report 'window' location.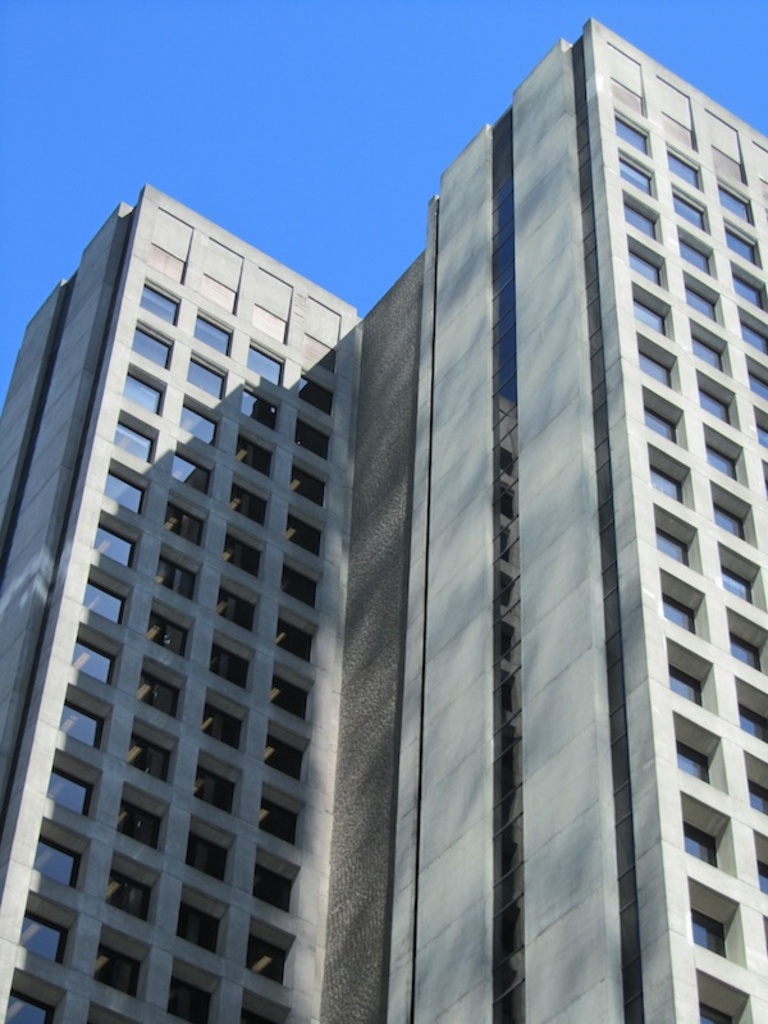
Report: (639,292,676,343).
